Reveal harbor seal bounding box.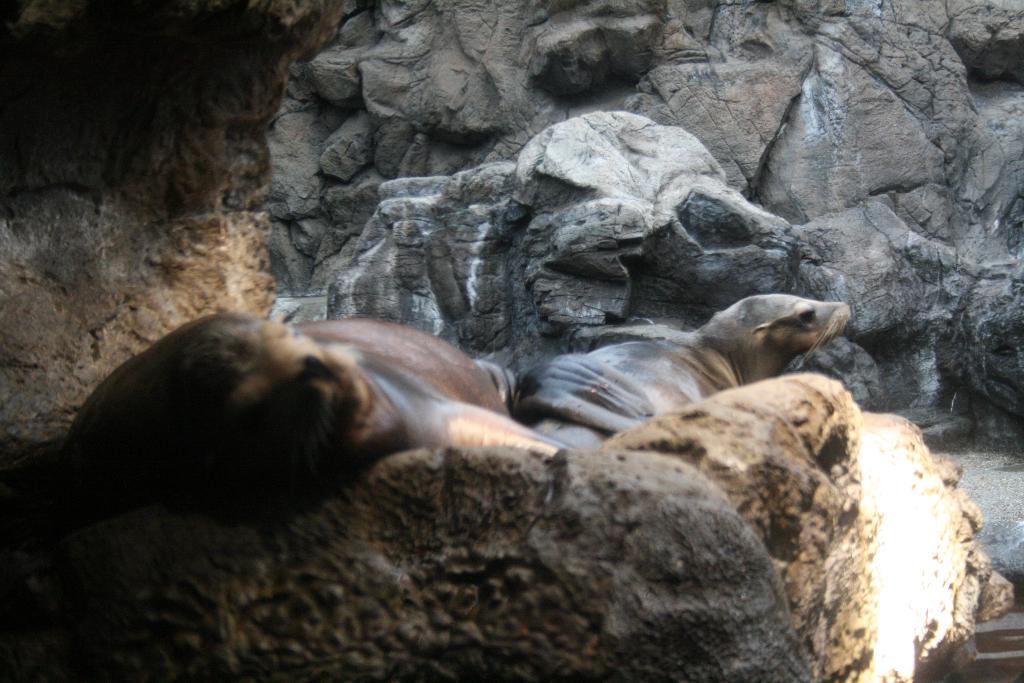
Revealed: pyautogui.locateOnScreen(480, 299, 838, 442).
